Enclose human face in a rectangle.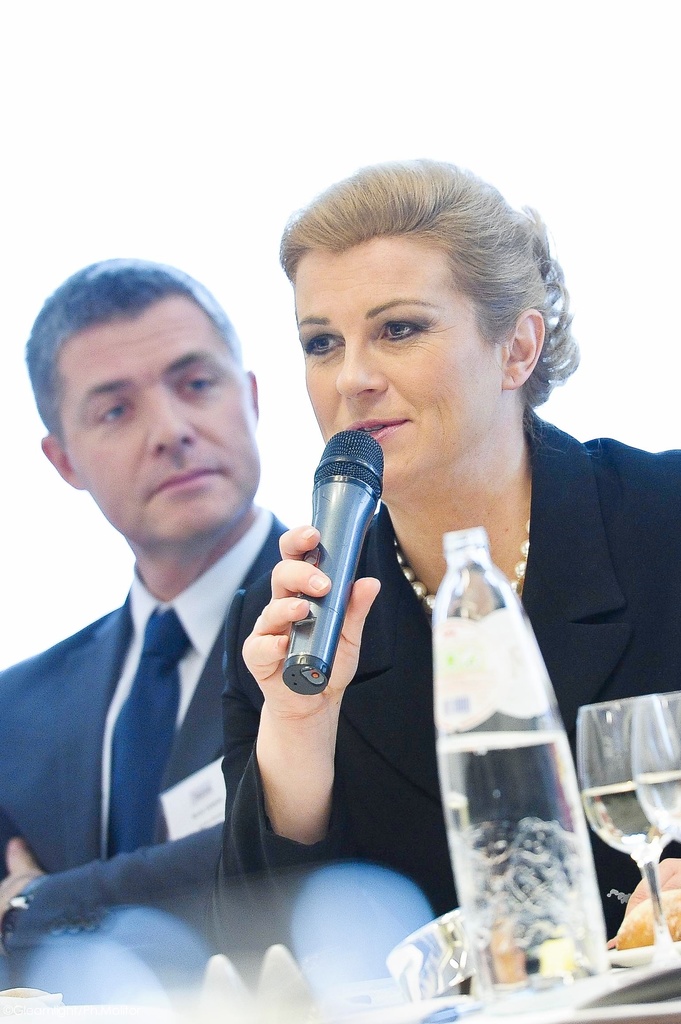
(left=287, top=244, right=501, bottom=504).
